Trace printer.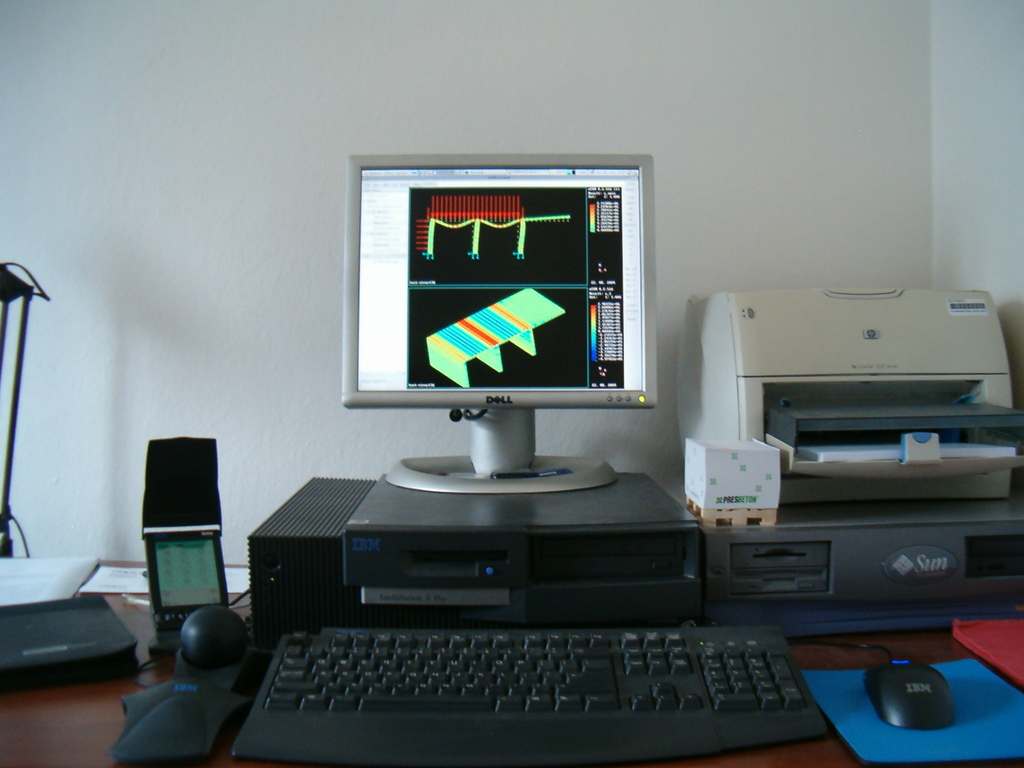
Traced to rect(675, 282, 1023, 511).
